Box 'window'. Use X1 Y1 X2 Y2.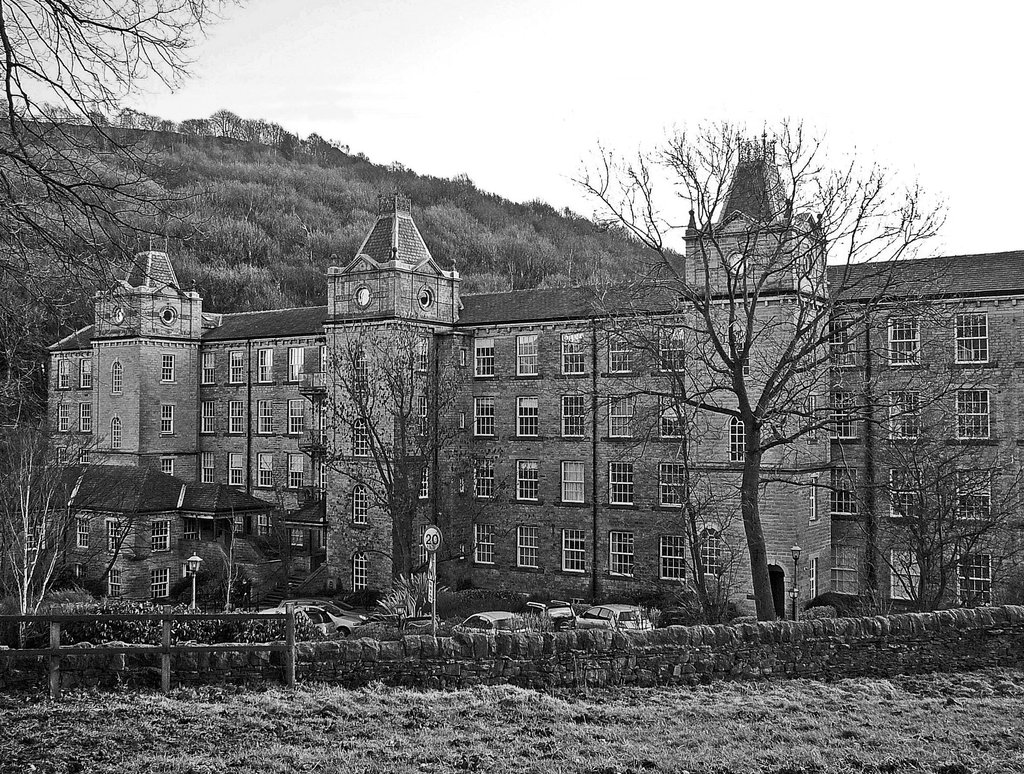
153 567 169 599.
